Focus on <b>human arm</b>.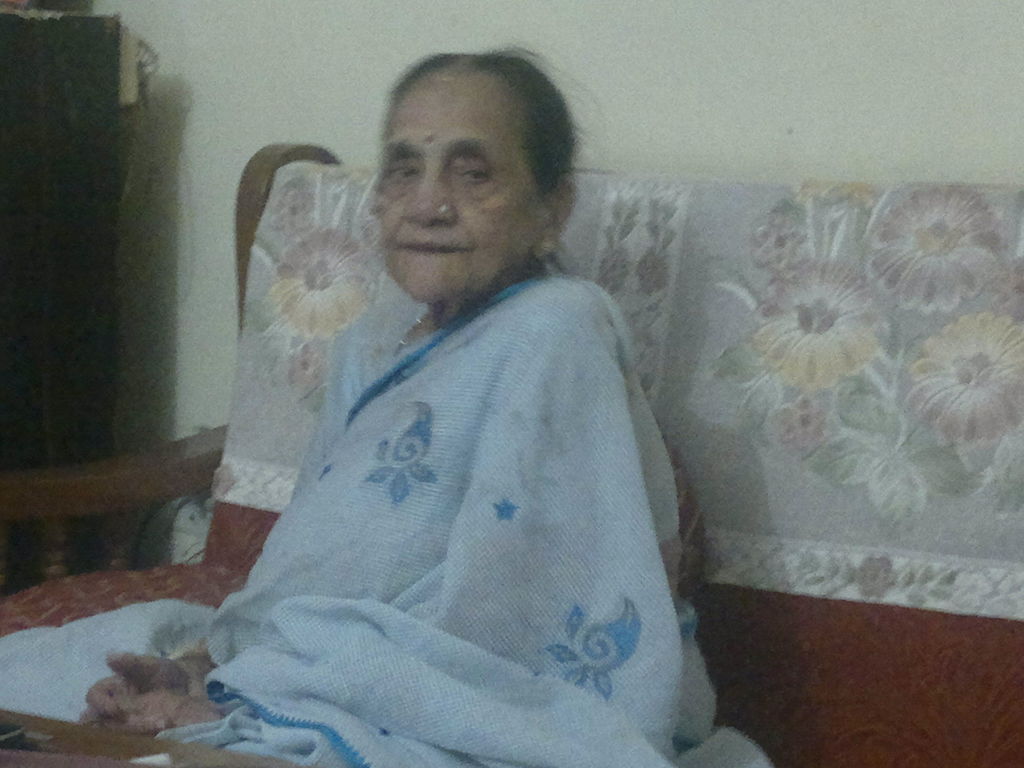
Focused at <box>82,648,206,749</box>.
